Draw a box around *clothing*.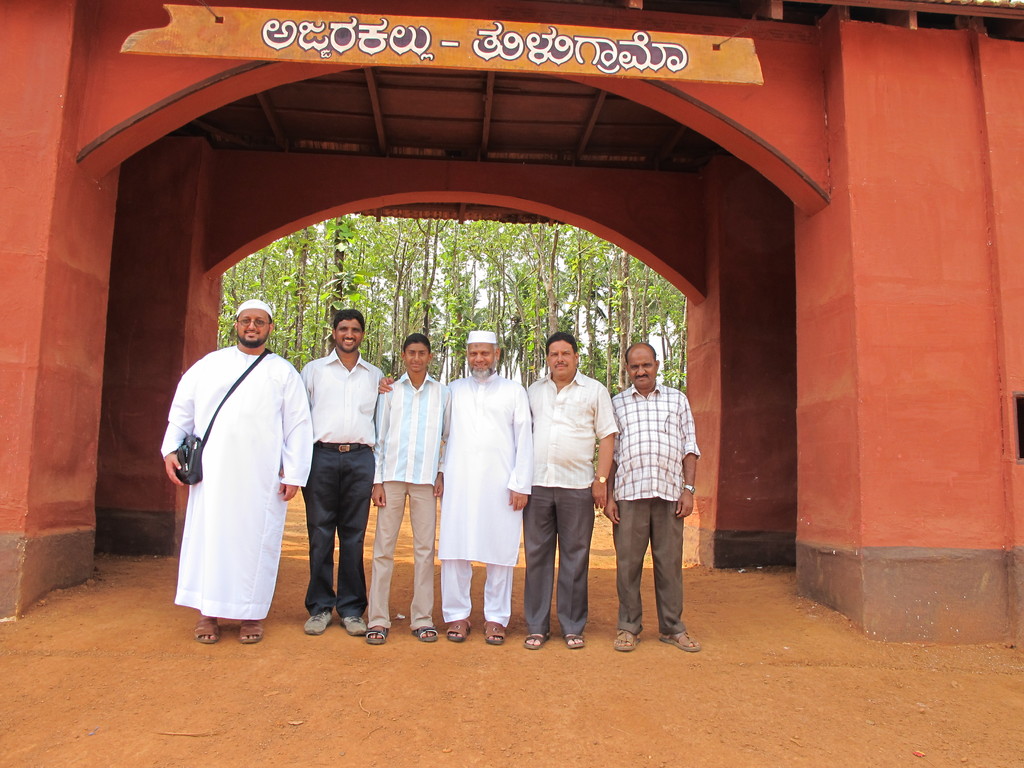
left=607, top=385, right=700, bottom=632.
